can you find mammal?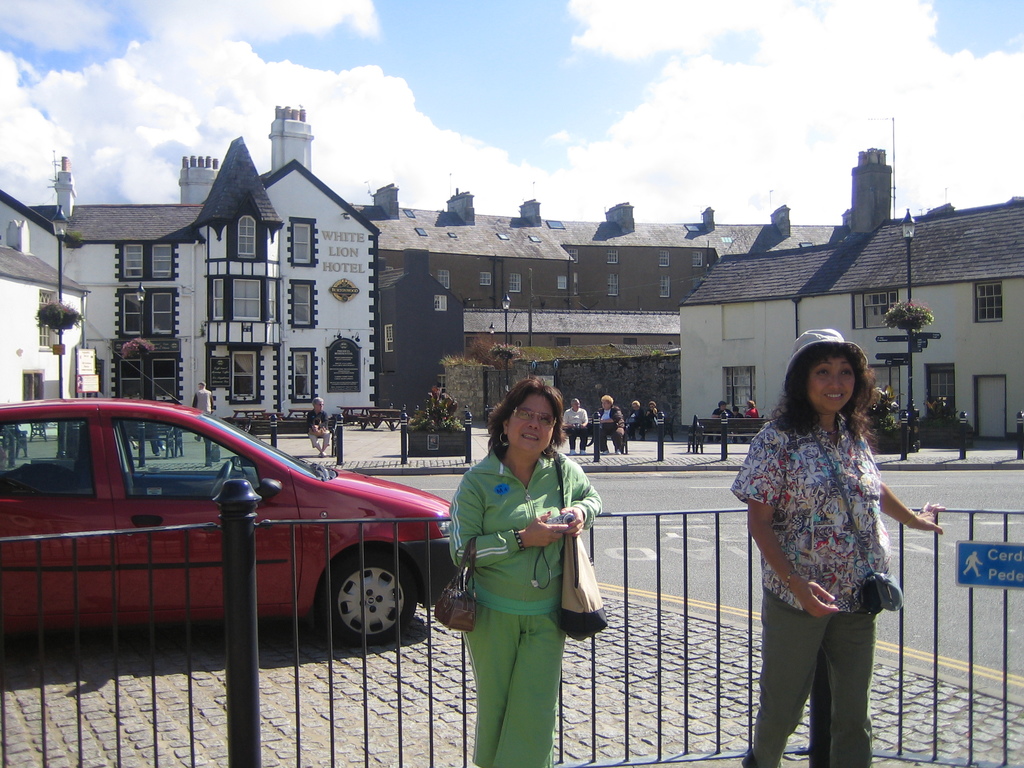
Yes, bounding box: <box>192,383,218,440</box>.
